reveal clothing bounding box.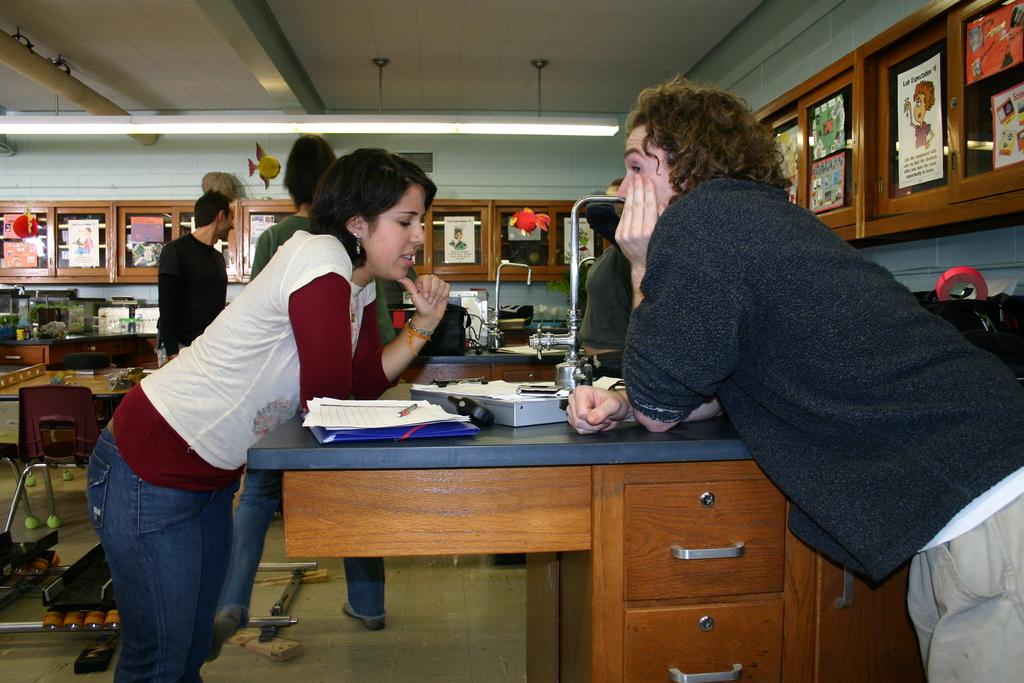
Revealed: (x1=113, y1=231, x2=404, y2=493).
